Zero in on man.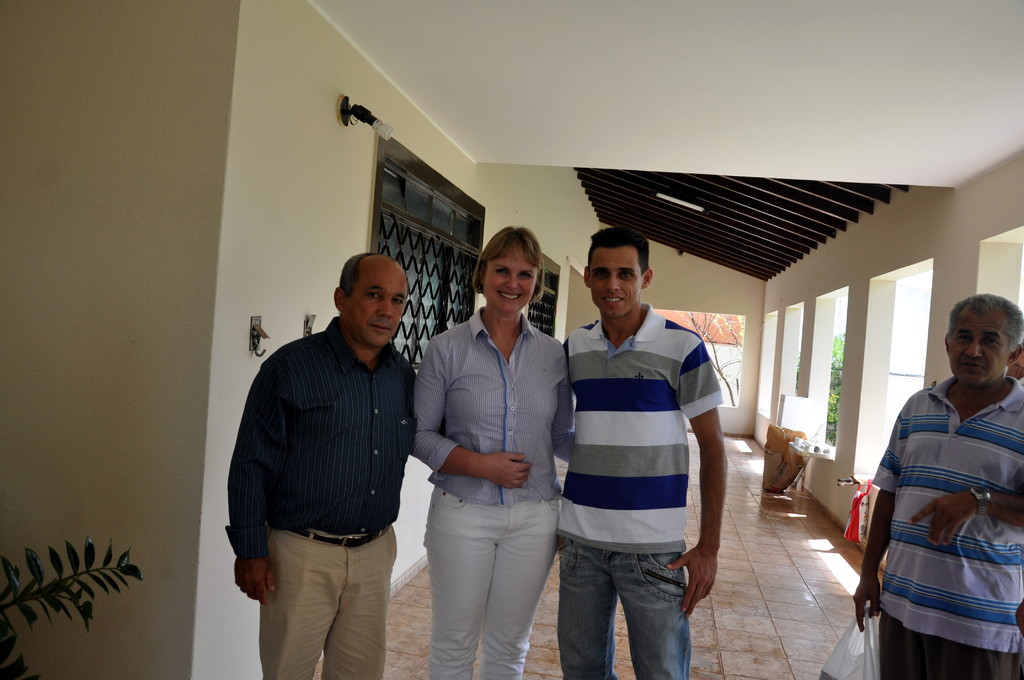
Zeroed in: region(851, 291, 1023, 679).
